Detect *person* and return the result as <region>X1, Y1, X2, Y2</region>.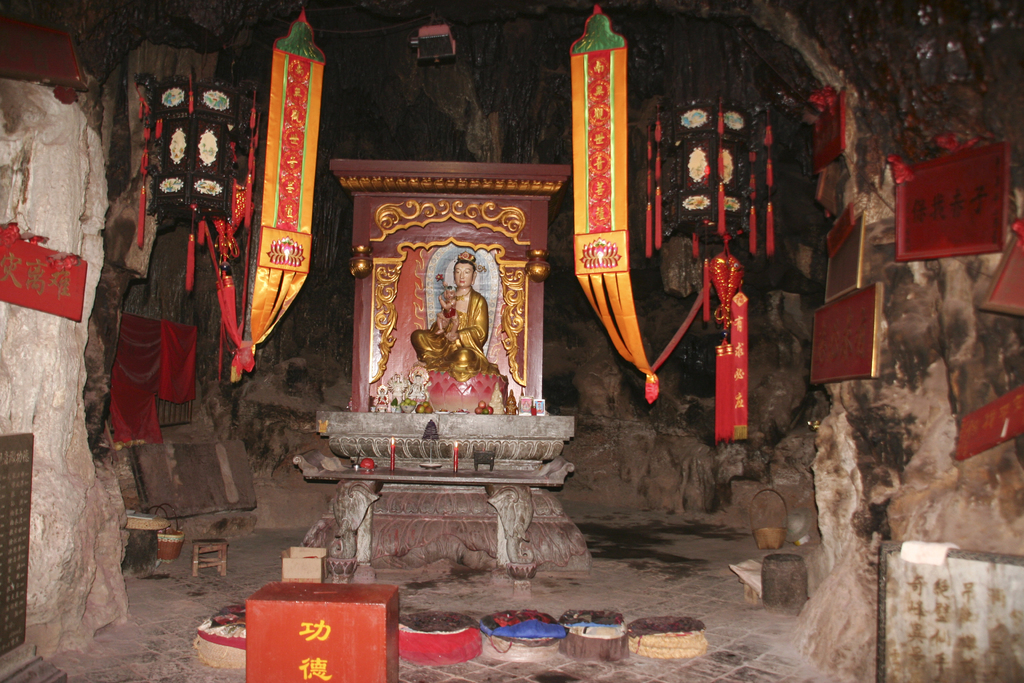
<region>411, 249, 490, 372</region>.
